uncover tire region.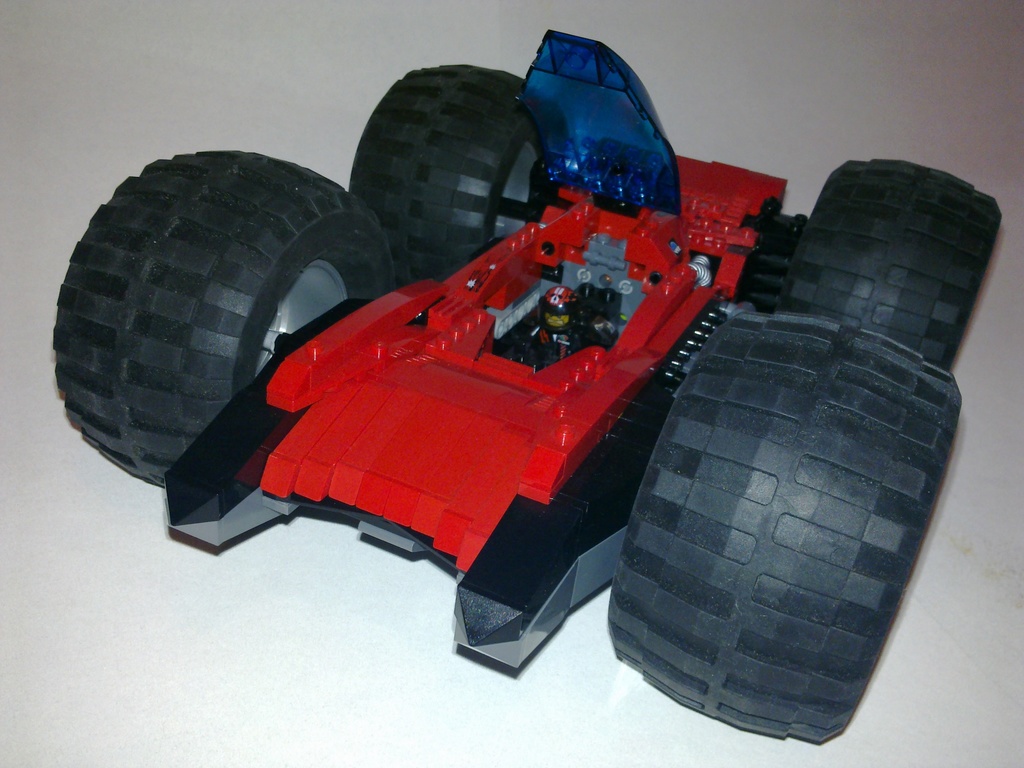
Uncovered: locate(346, 68, 559, 280).
